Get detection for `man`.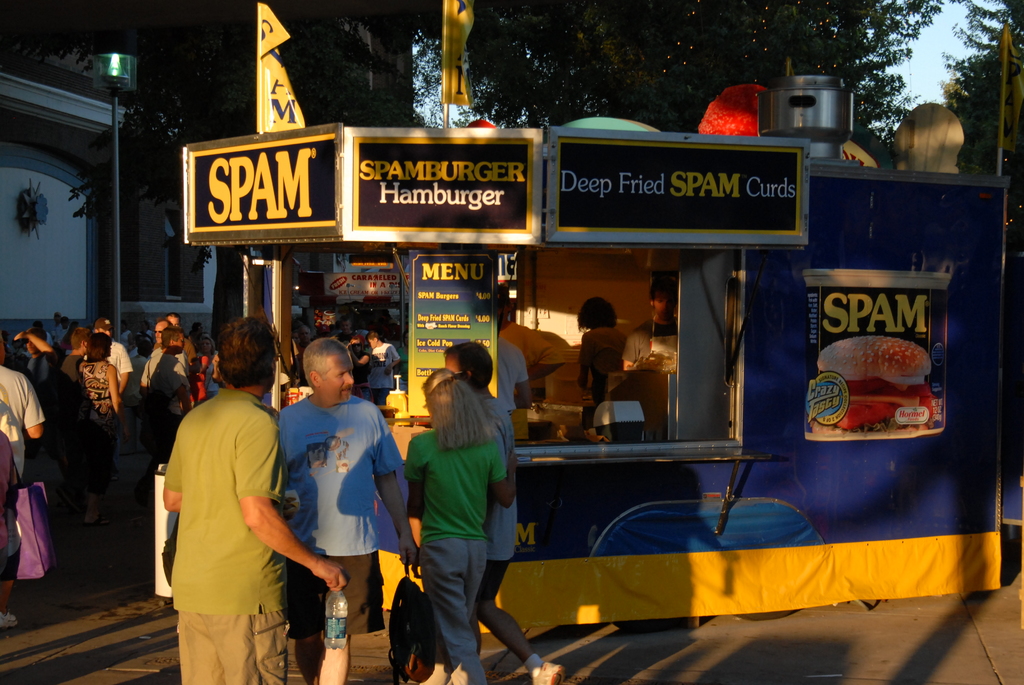
Detection: [x1=12, y1=326, x2=54, y2=414].
